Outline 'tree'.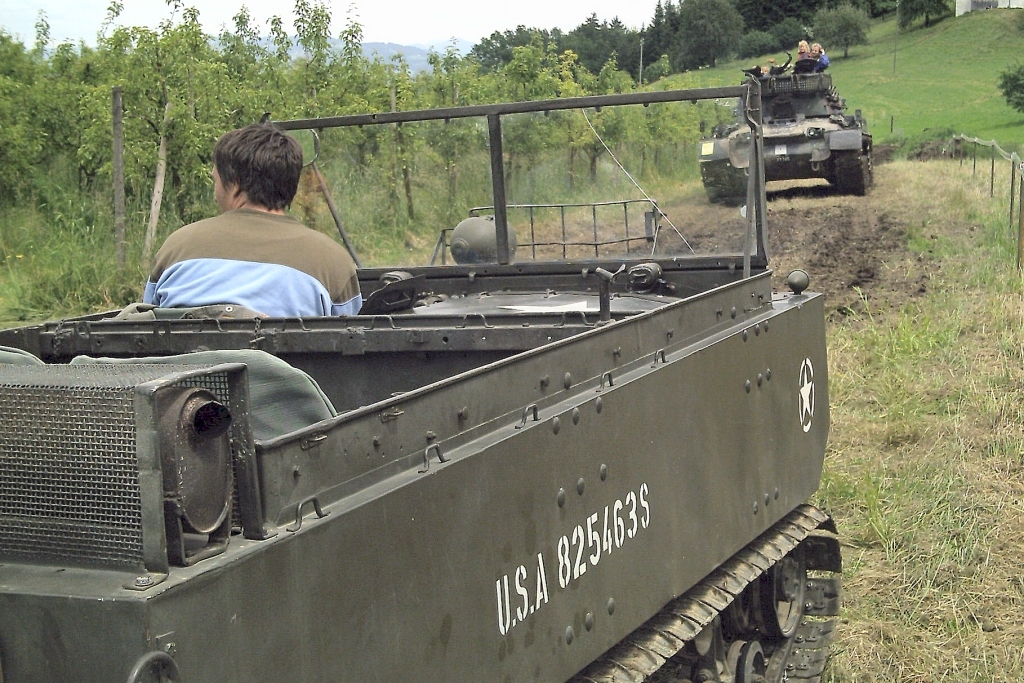
Outline: [626, 0, 671, 72].
